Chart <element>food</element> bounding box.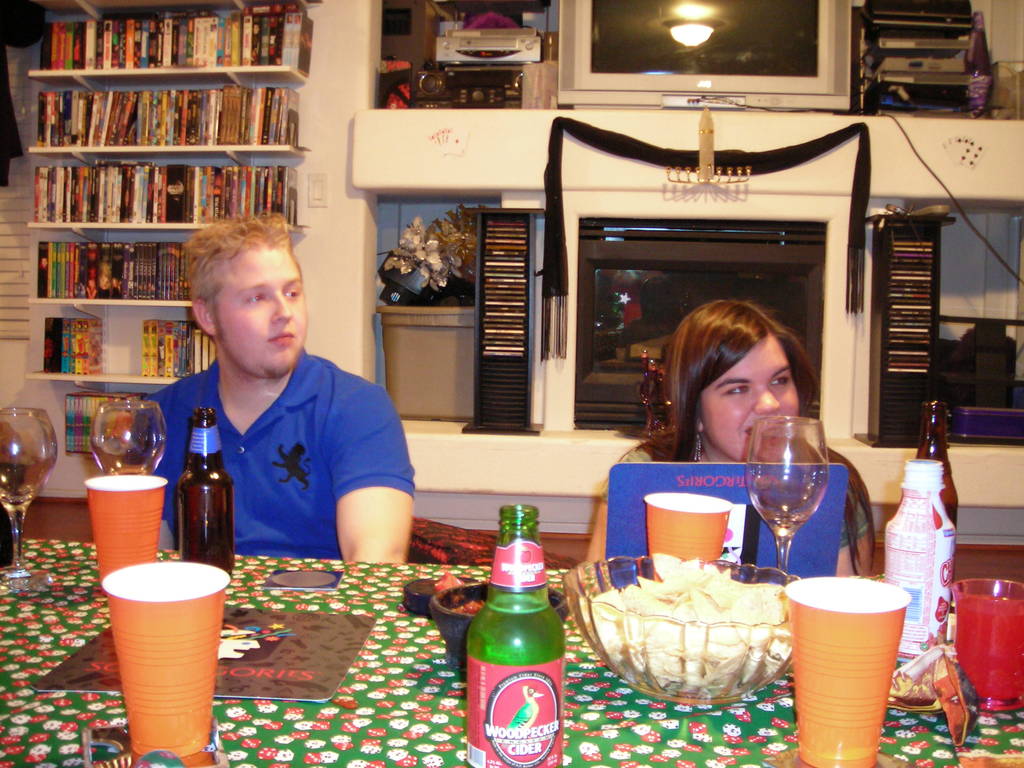
Charted: BBox(597, 554, 806, 698).
